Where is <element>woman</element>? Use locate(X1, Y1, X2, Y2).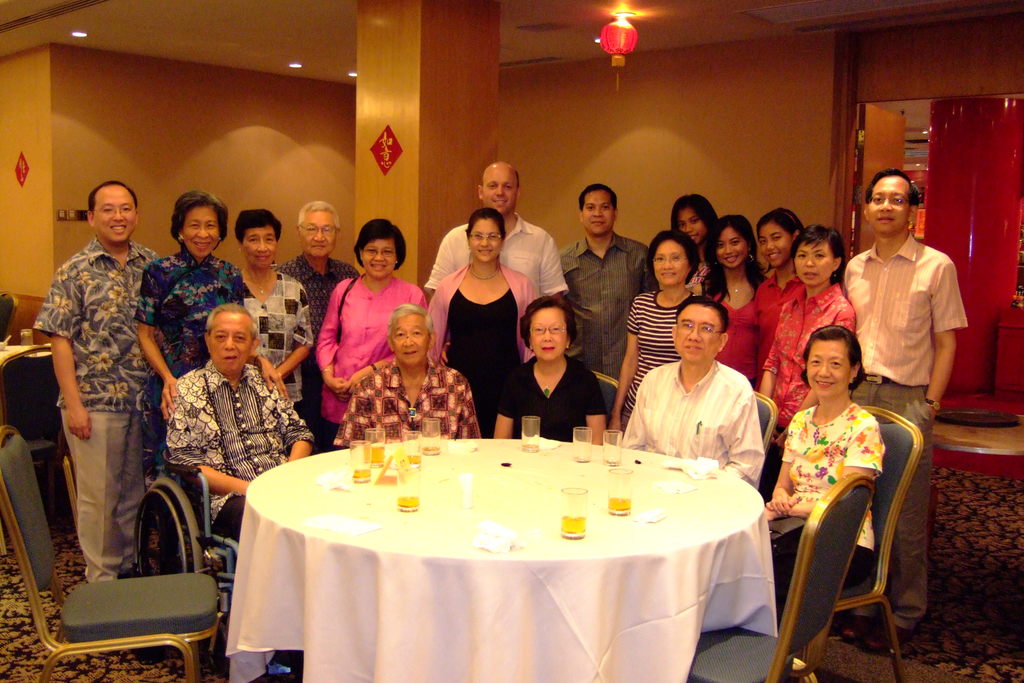
locate(488, 293, 604, 445).
